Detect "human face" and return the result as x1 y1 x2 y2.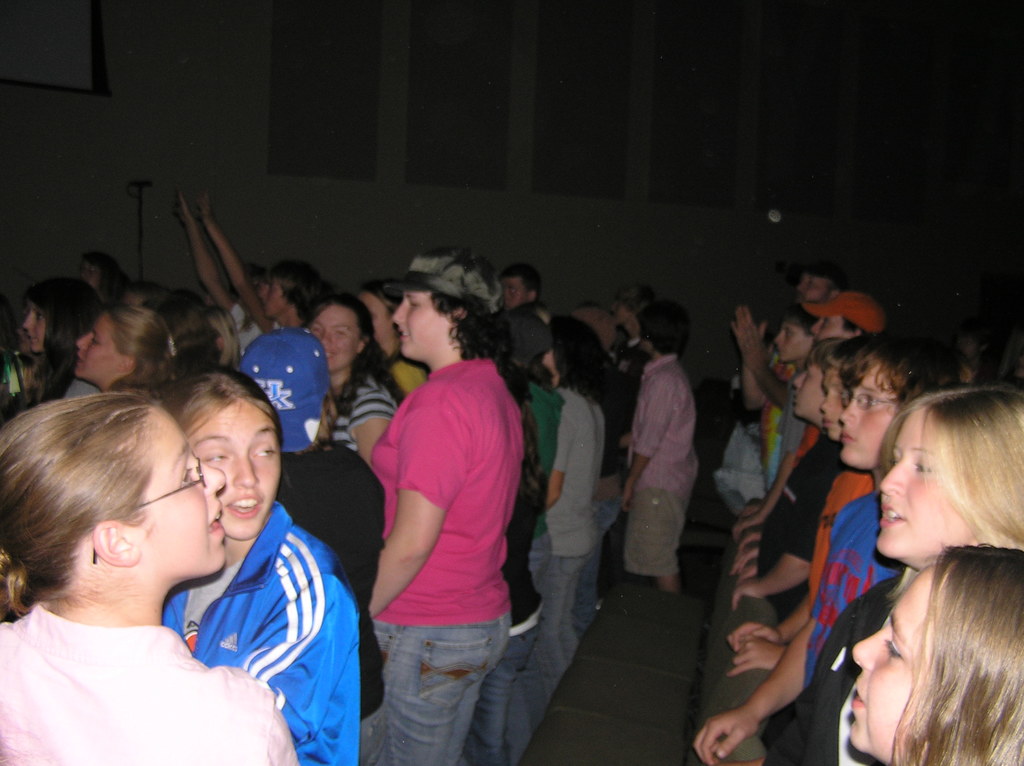
772 323 806 360.
